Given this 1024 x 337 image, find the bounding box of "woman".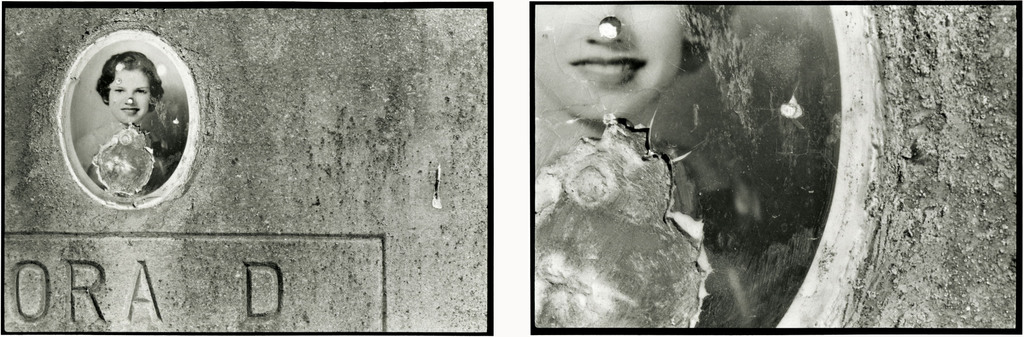
bbox=[535, 5, 735, 176].
